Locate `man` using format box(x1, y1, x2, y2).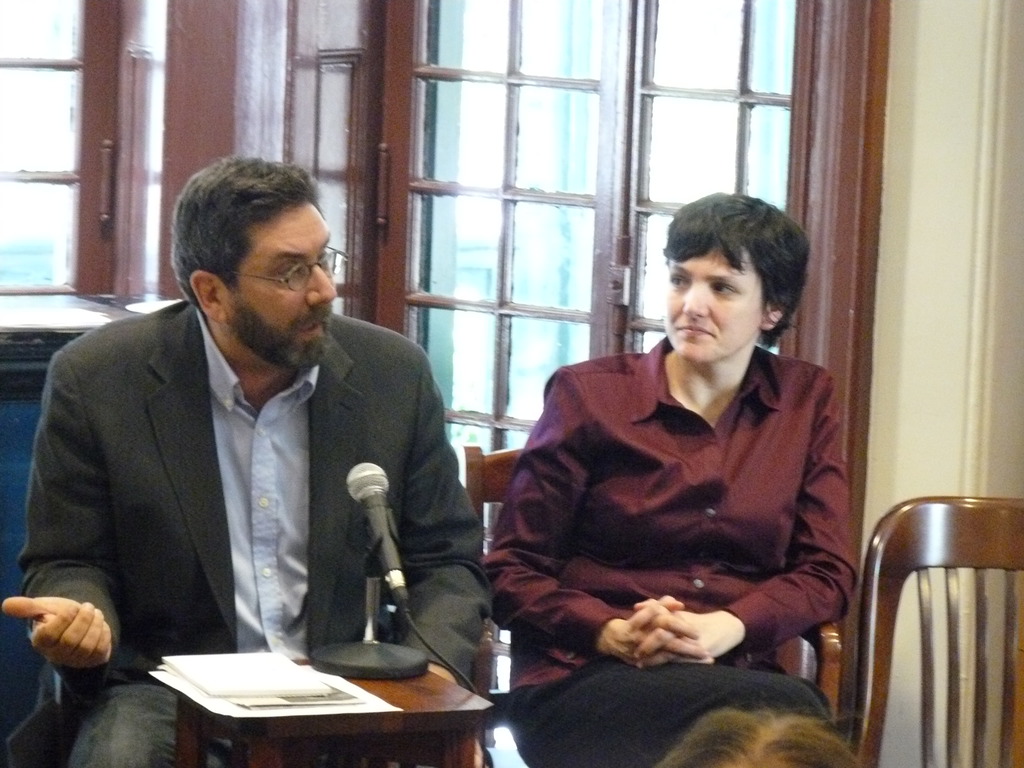
box(28, 166, 488, 724).
